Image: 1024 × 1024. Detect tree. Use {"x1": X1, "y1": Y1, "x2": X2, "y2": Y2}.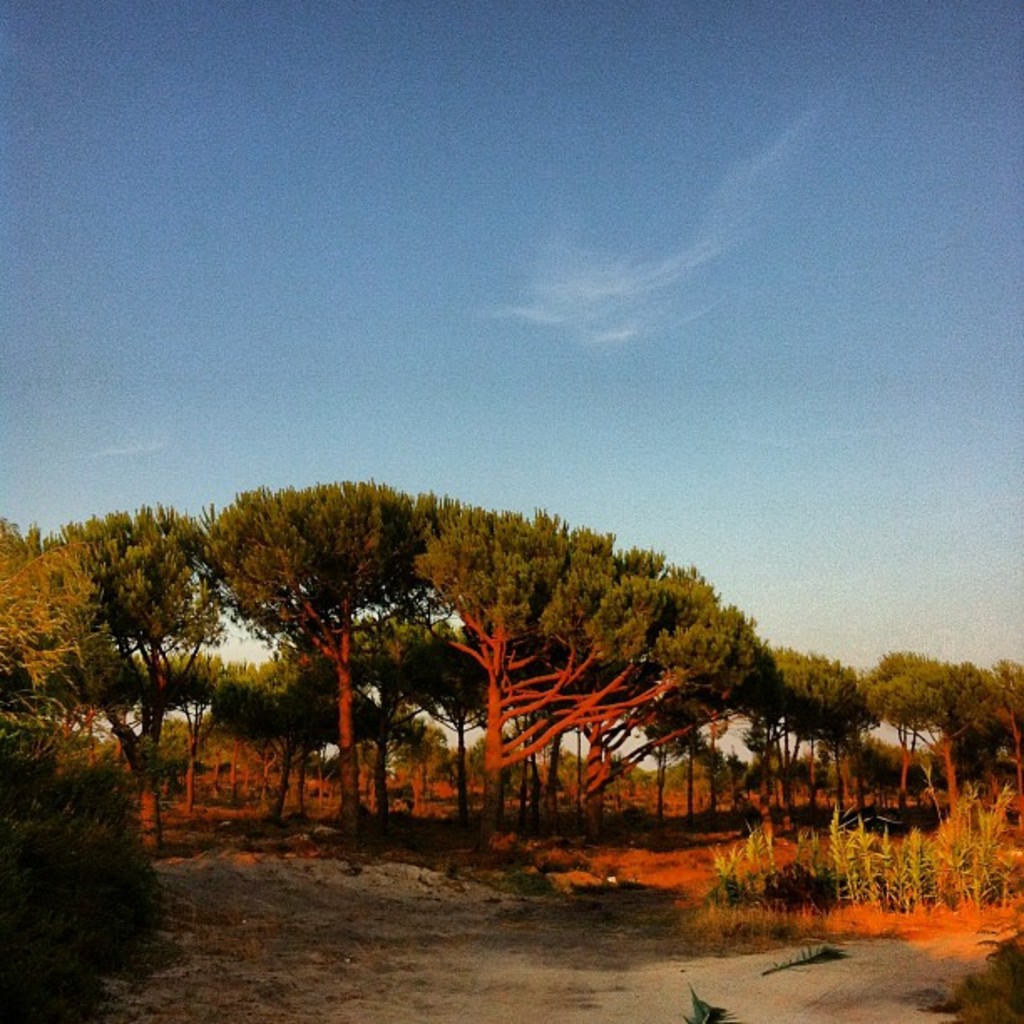
{"x1": 0, "y1": 495, "x2": 186, "y2": 855}.
